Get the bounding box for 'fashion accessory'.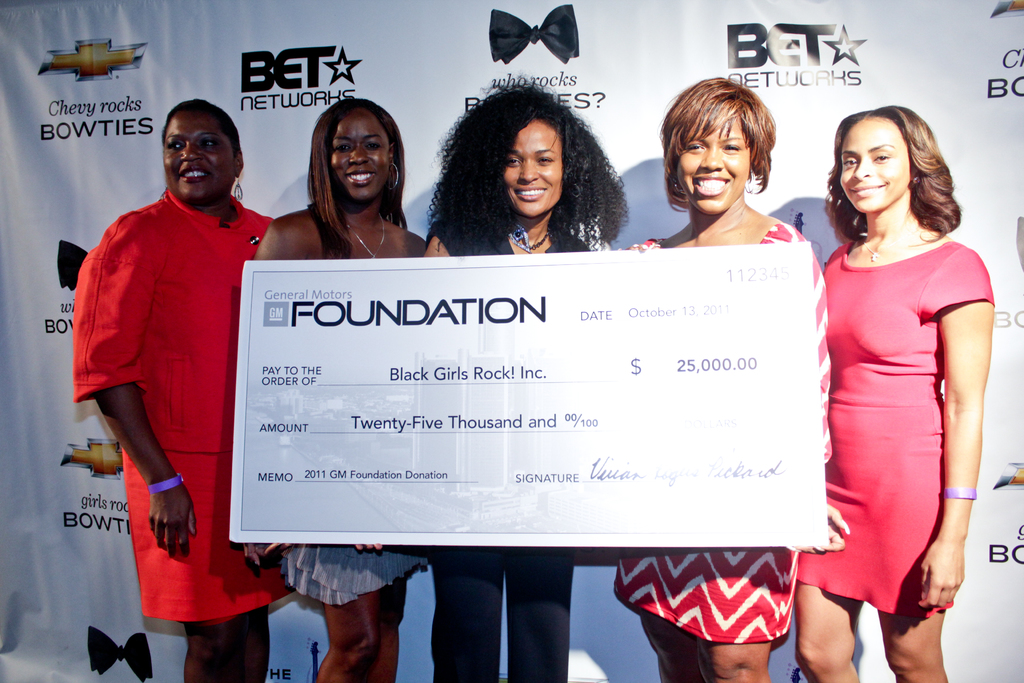
pyautogui.locateOnScreen(235, 177, 243, 203).
